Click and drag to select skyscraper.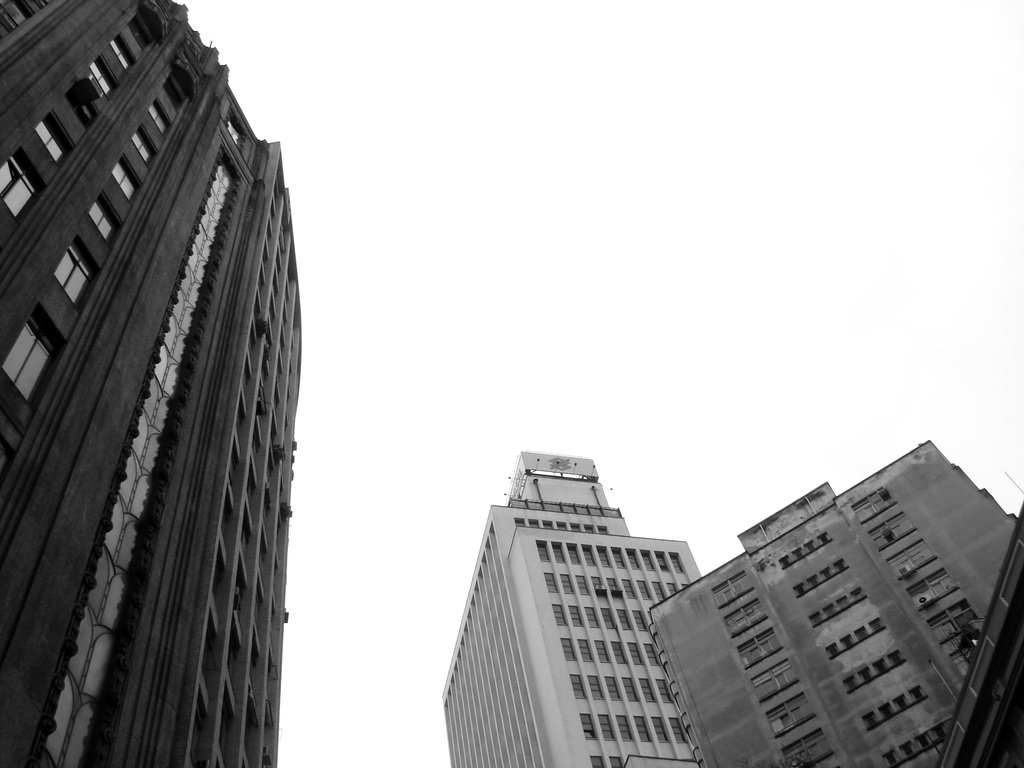
Selection: bbox=[433, 447, 707, 767].
